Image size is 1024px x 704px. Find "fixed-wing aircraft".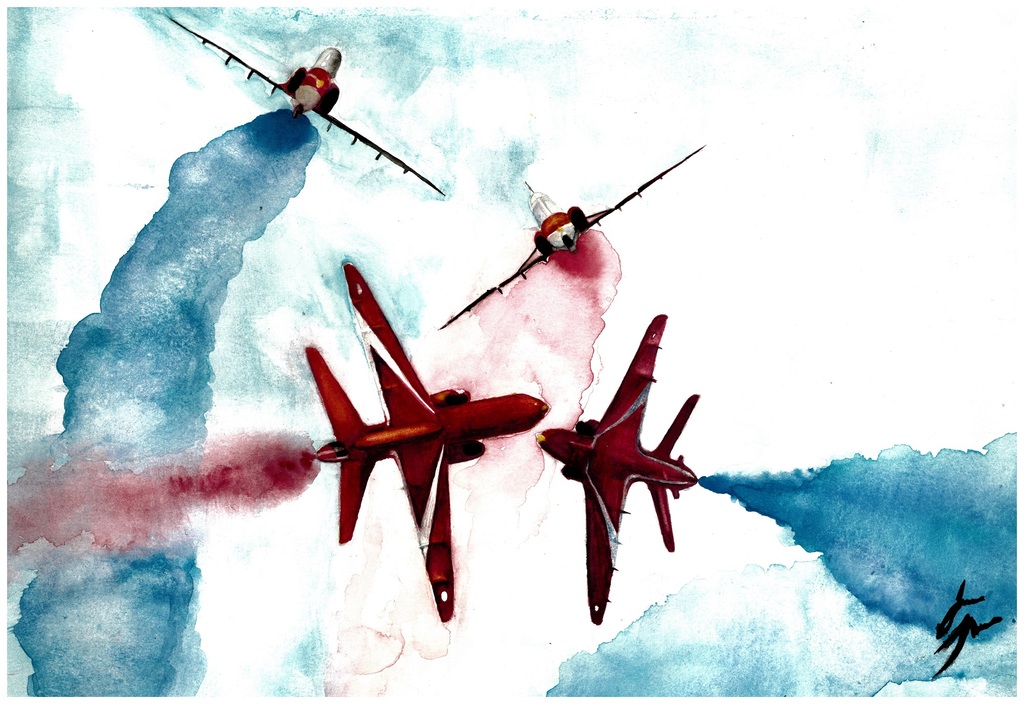
bbox=[445, 148, 705, 331].
